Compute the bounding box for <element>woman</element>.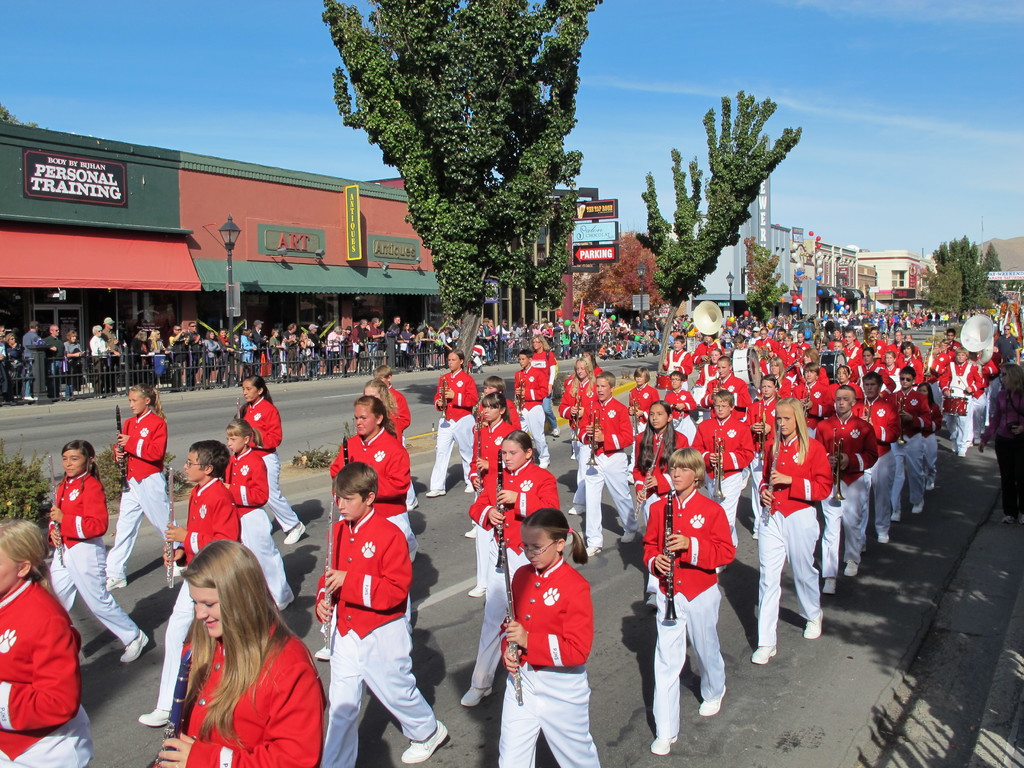
pyautogui.locateOnScreen(4, 333, 24, 407).
